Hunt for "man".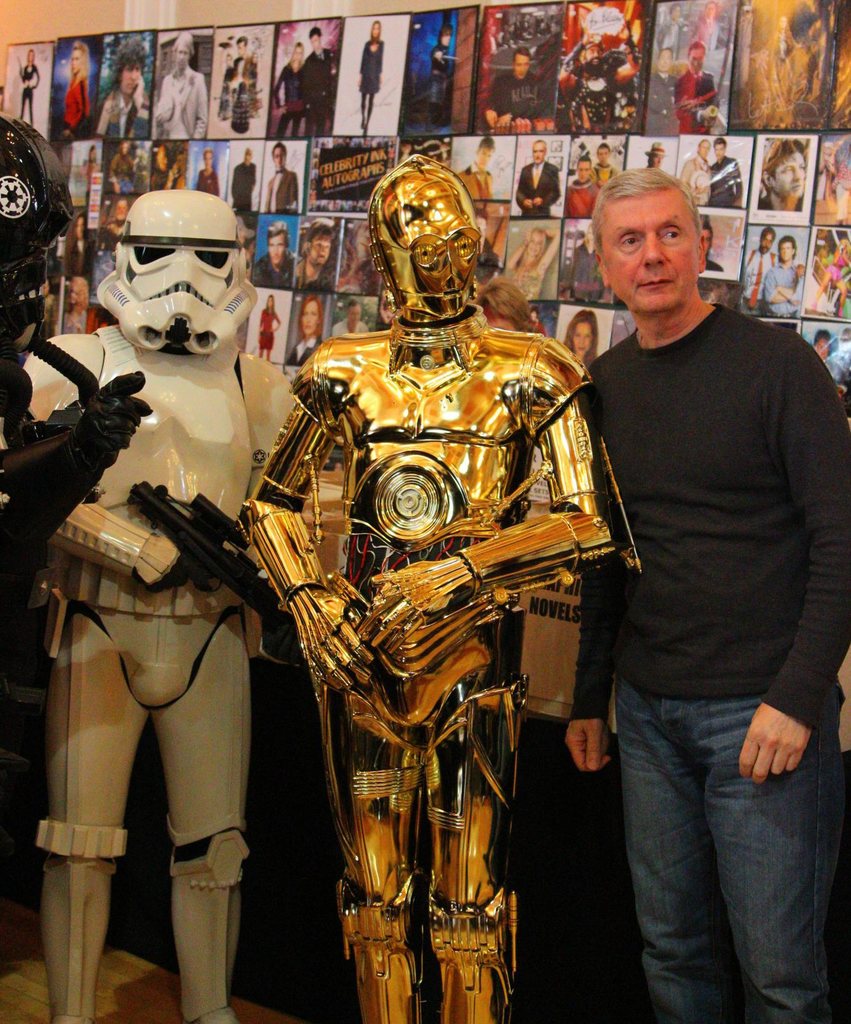
Hunted down at {"left": 703, "top": 223, "right": 721, "bottom": 271}.
